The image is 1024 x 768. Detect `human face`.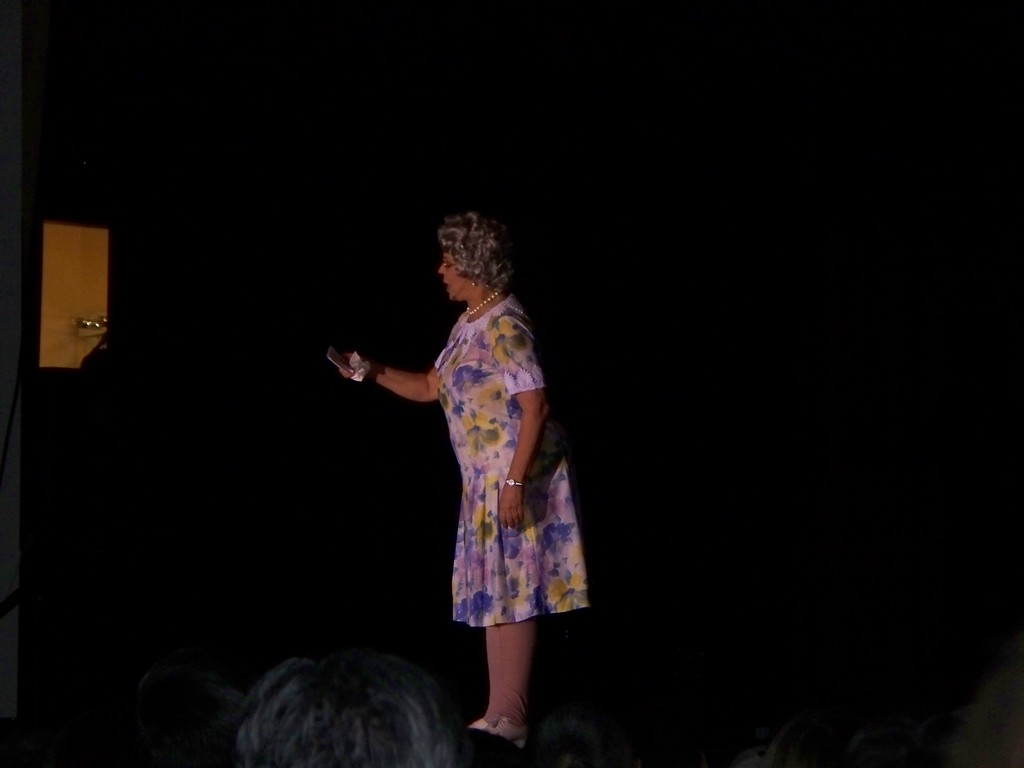
Detection: [left=439, top=250, right=472, bottom=298].
